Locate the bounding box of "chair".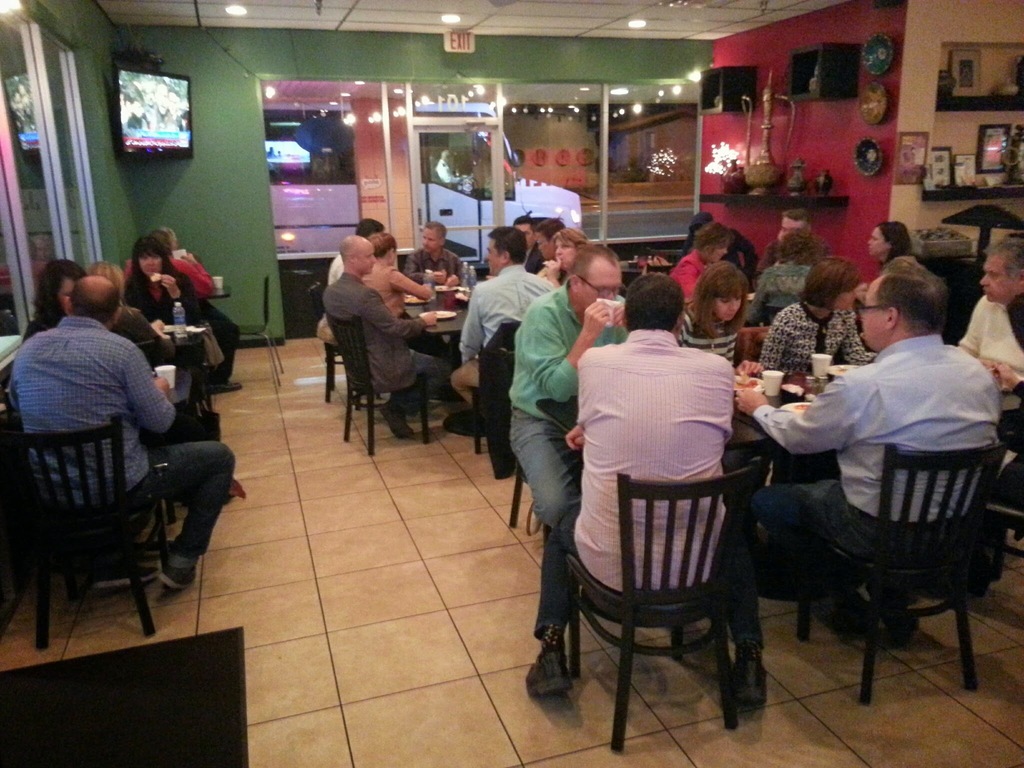
Bounding box: <box>794,439,1014,706</box>.
